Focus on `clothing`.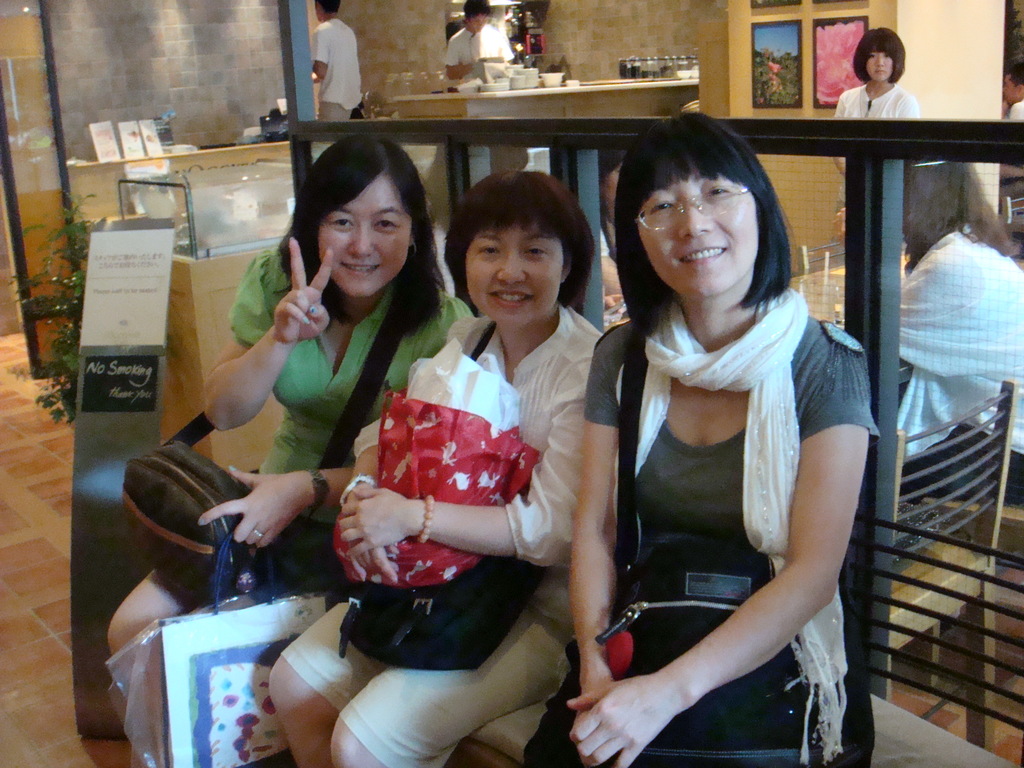
Focused at <box>310,15,361,124</box>.
